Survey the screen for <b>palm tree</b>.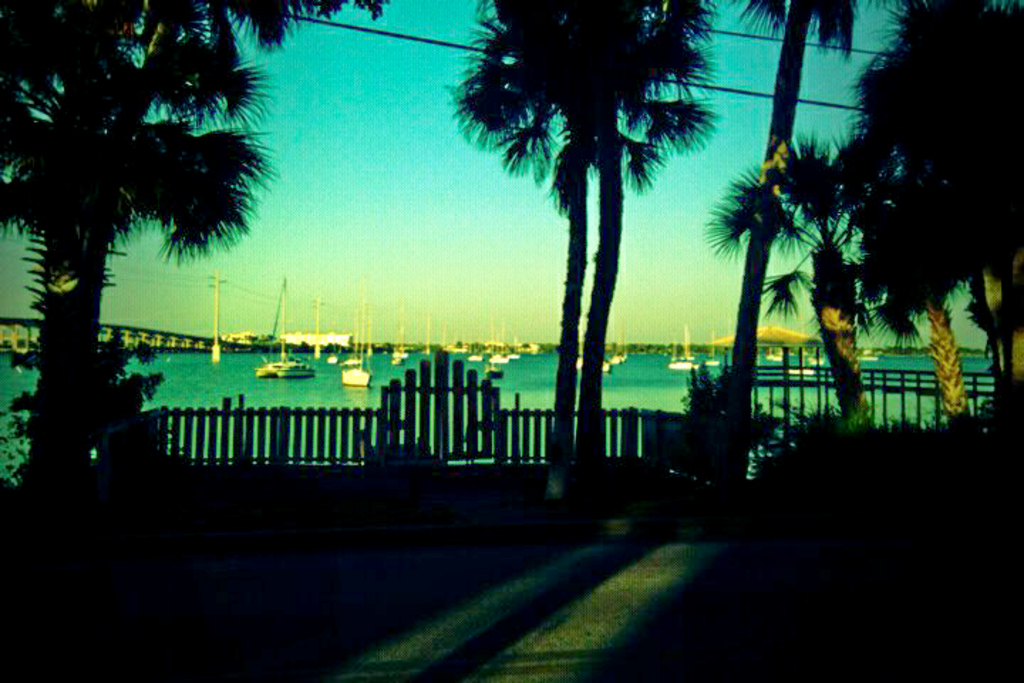
Survey found: select_region(0, 0, 282, 464).
